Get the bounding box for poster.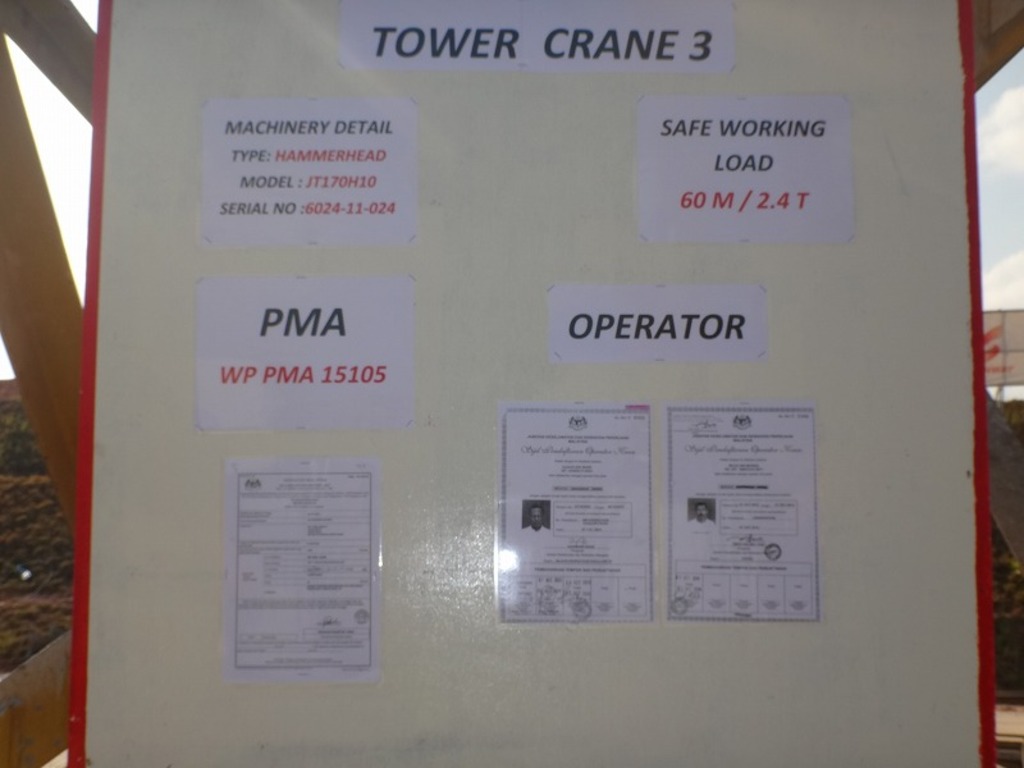
(221, 456, 380, 678).
